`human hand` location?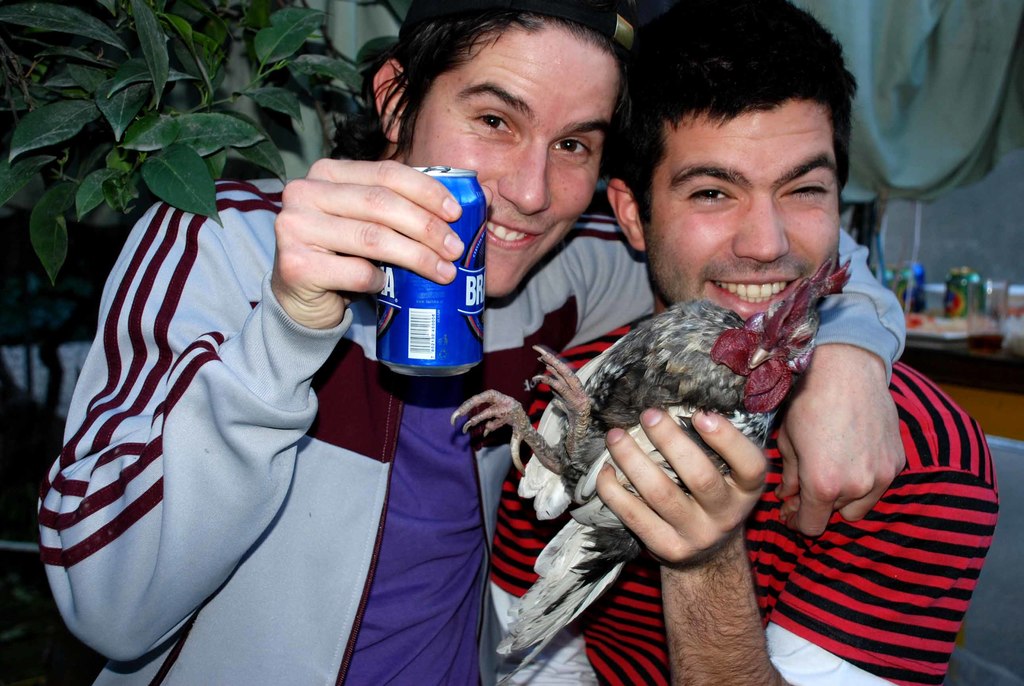
rect(590, 405, 769, 569)
